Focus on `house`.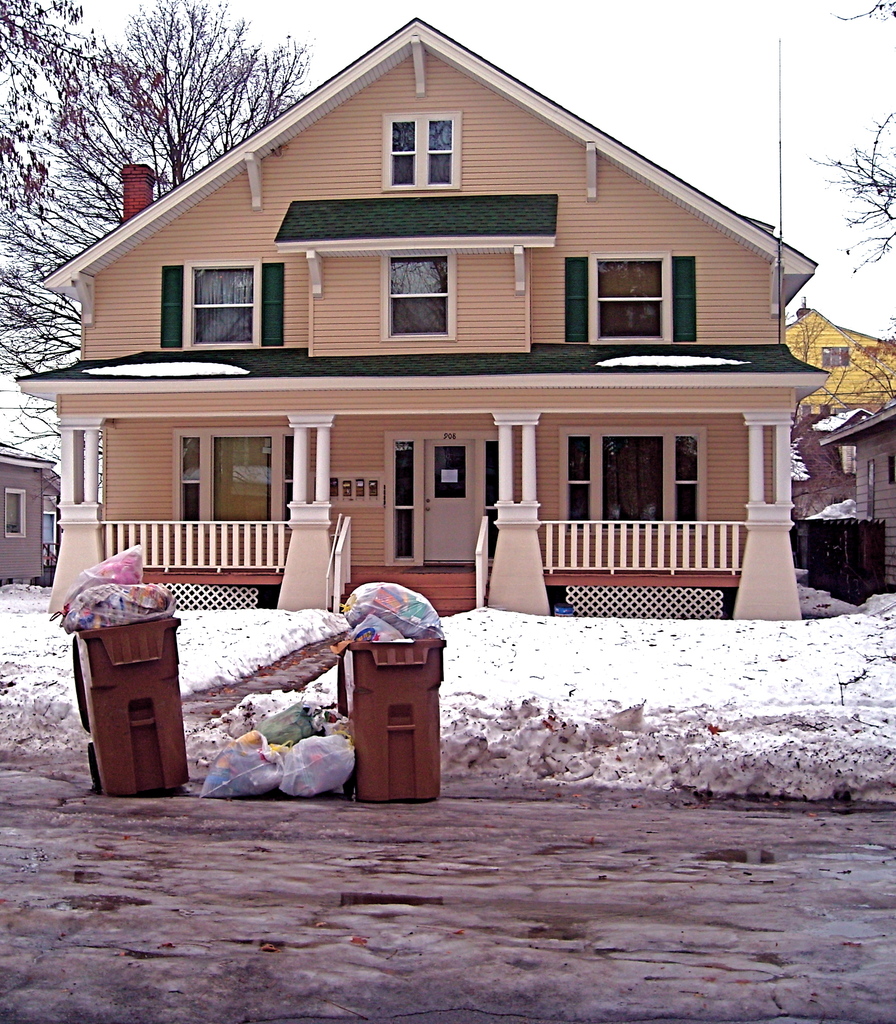
Focused at pyautogui.locateOnScreen(32, 11, 845, 660).
